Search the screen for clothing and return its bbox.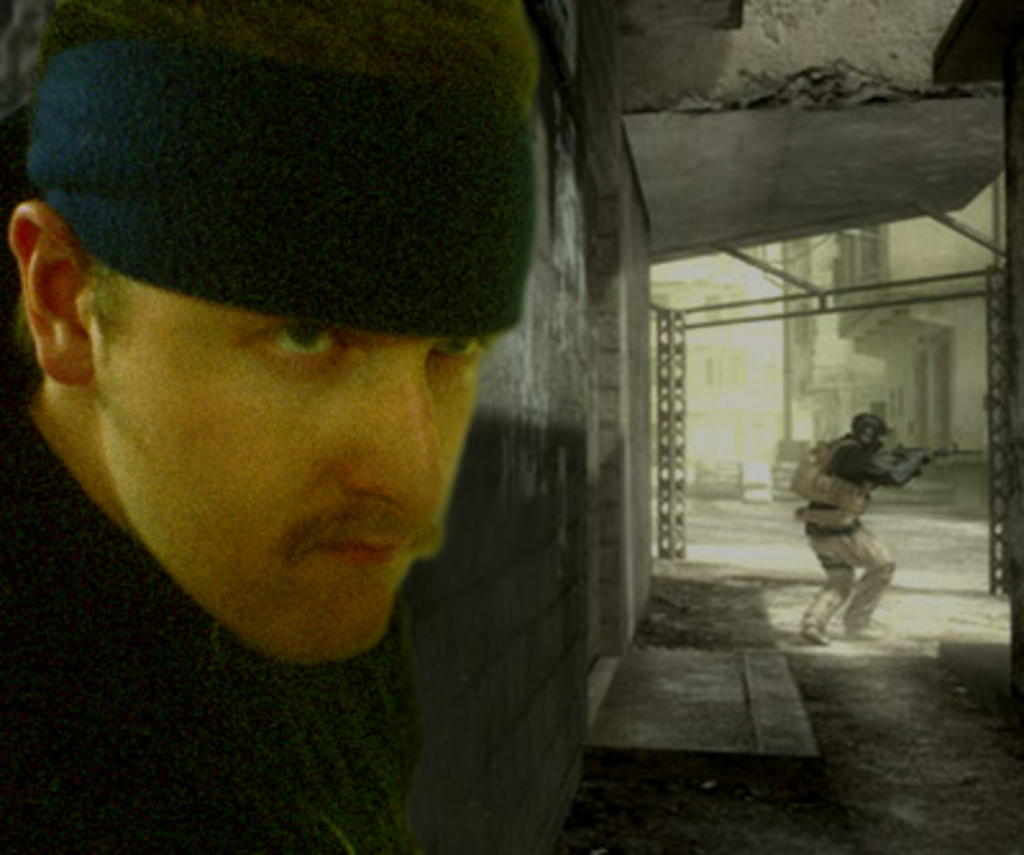
Found: bbox(3, 430, 428, 845).
